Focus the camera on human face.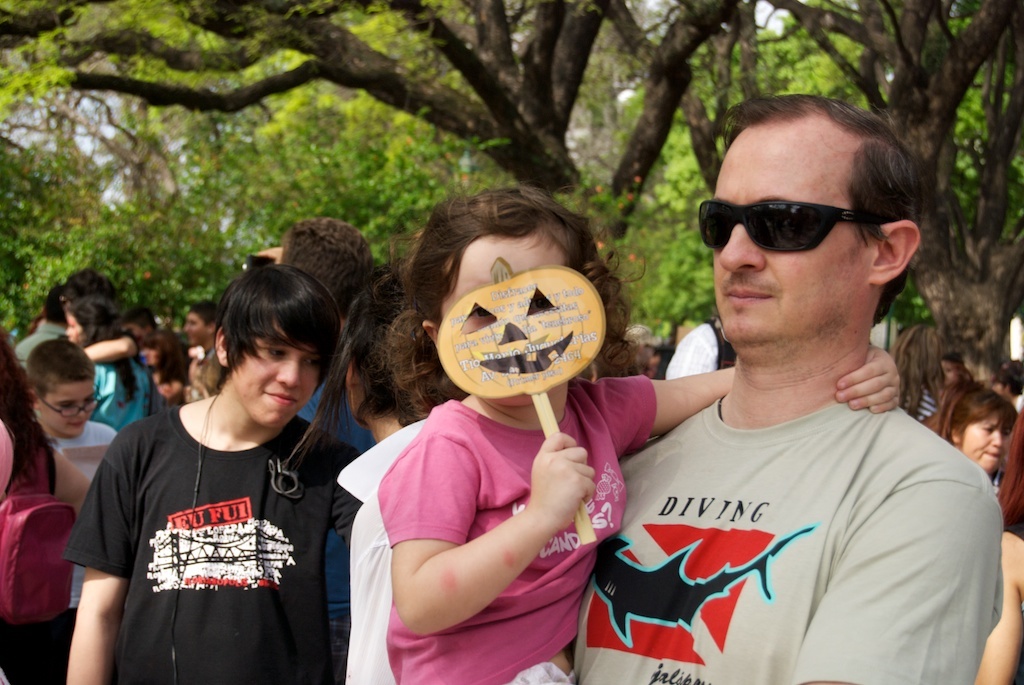
Focus region: [957, 407, 1010, 476].
